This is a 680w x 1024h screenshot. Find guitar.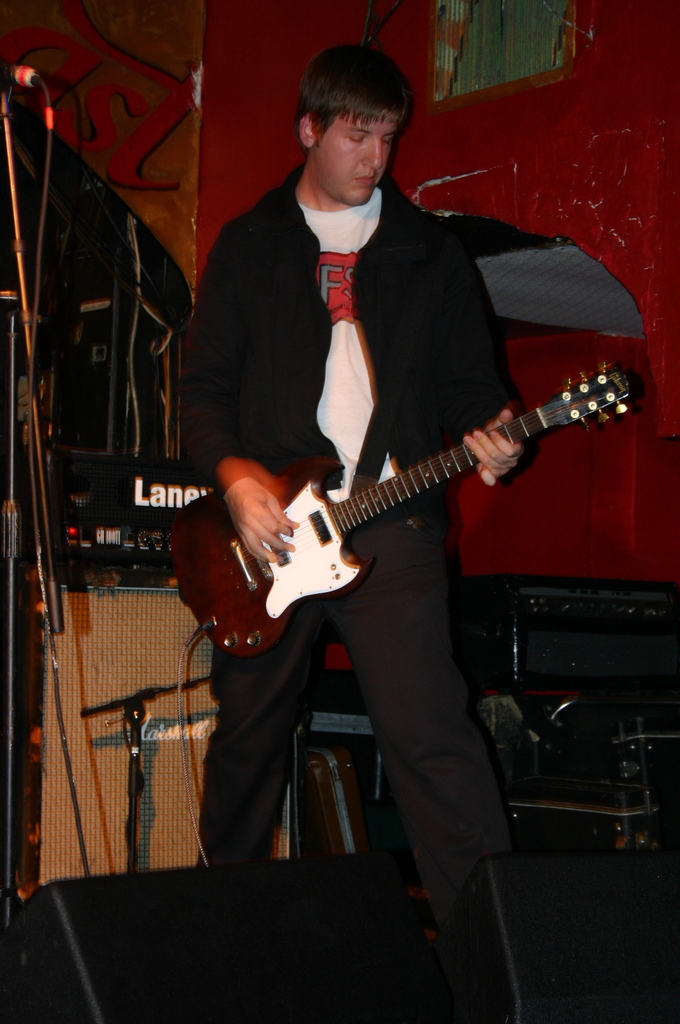
Bounding box: crop(161, 358, 644, 657).
